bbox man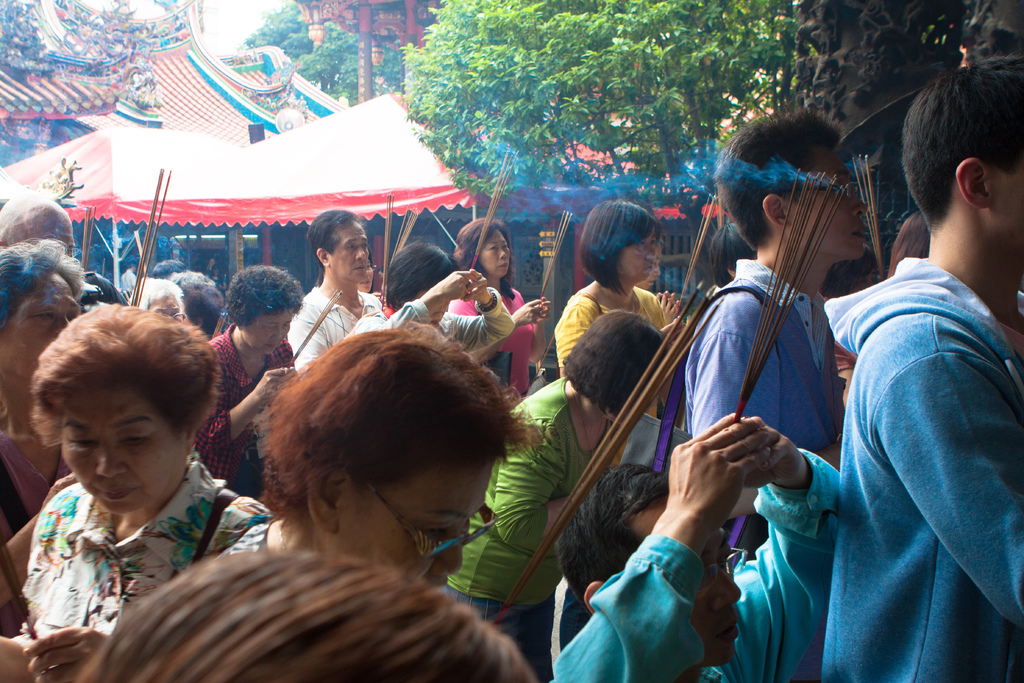
[left=544, top=411, right=841, bottom=682]
